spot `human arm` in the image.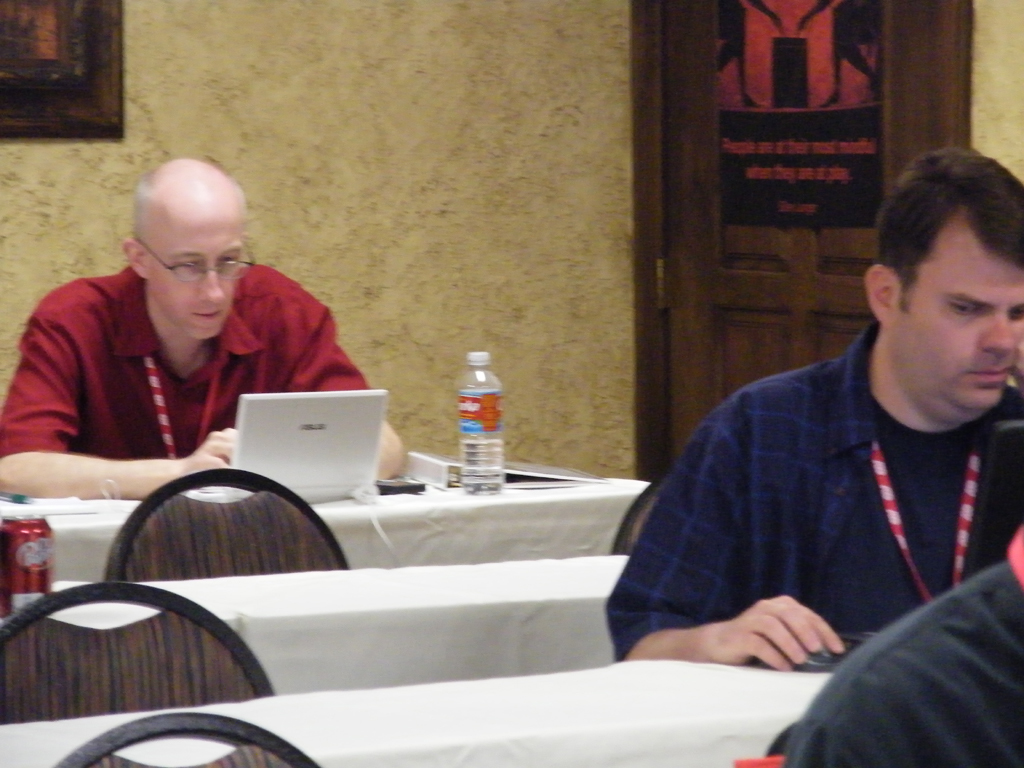
`human arm` found at {"left": 0, "top": 292, "right": 241, "bottom": 498}.
